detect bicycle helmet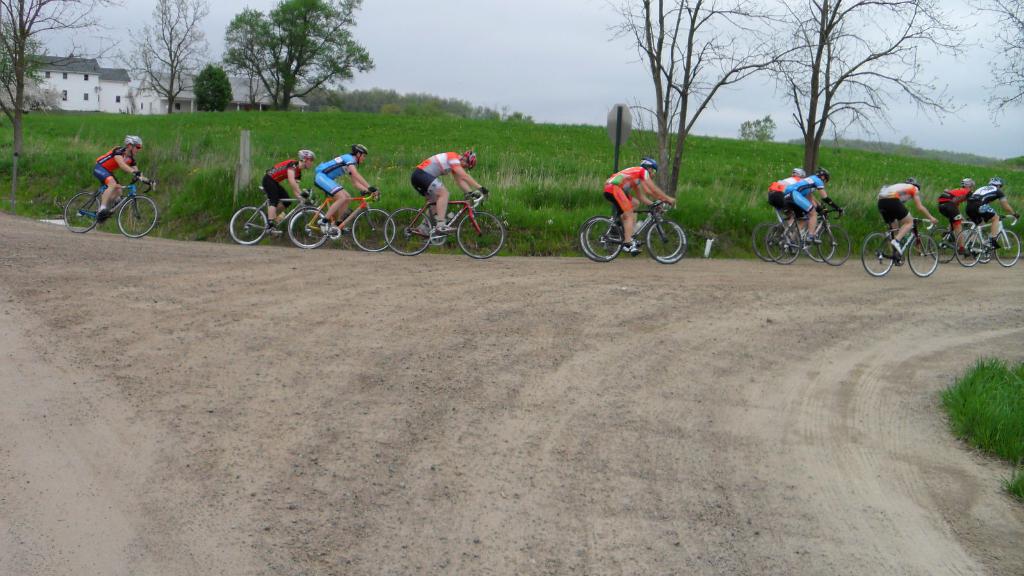
x1=960 y1=176 x2=975 y2=189
